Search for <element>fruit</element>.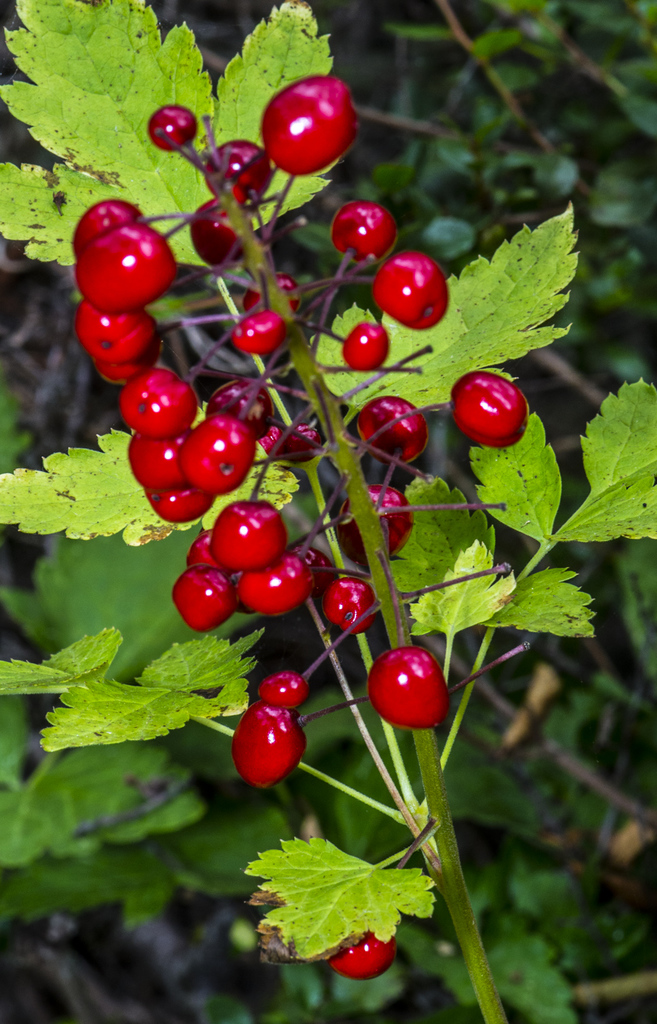
Found at Rect(232, 309, 284, 354).
